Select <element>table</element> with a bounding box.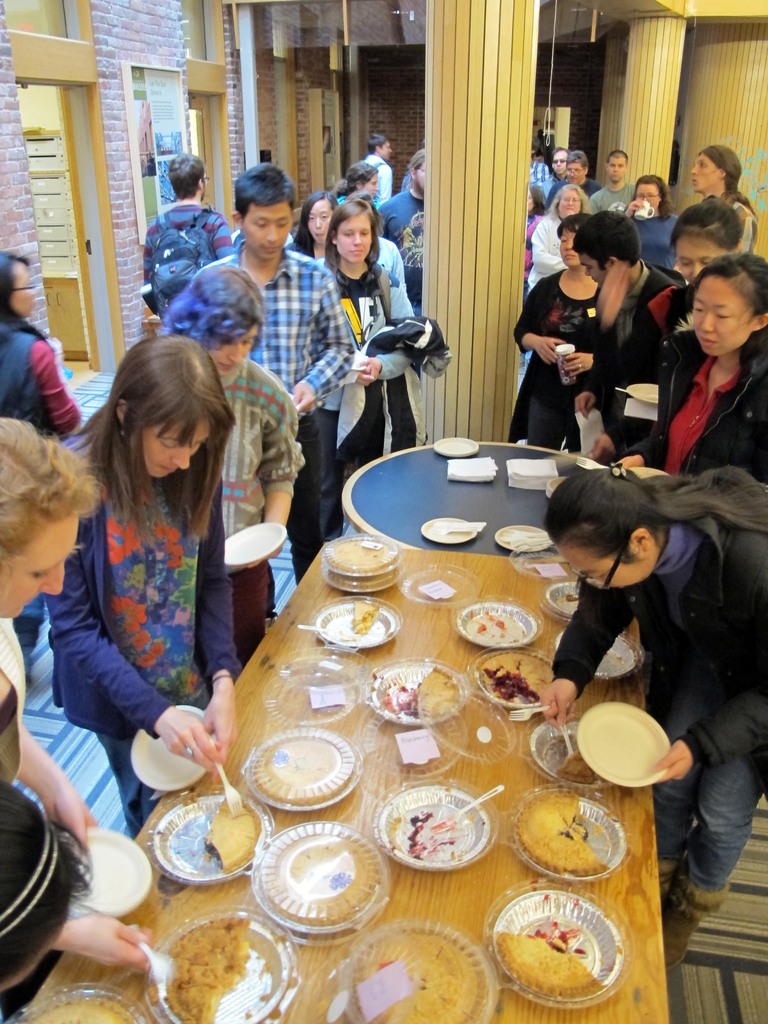
l=141, t=444, r=723, b=1023.
